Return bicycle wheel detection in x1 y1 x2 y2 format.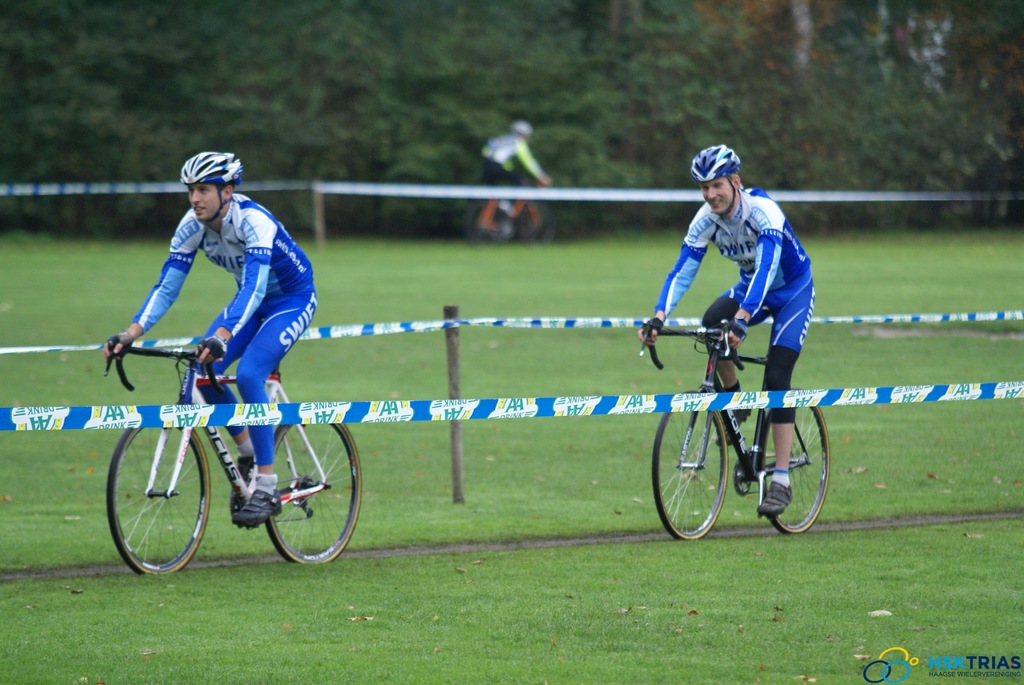
760 389 831 535.
